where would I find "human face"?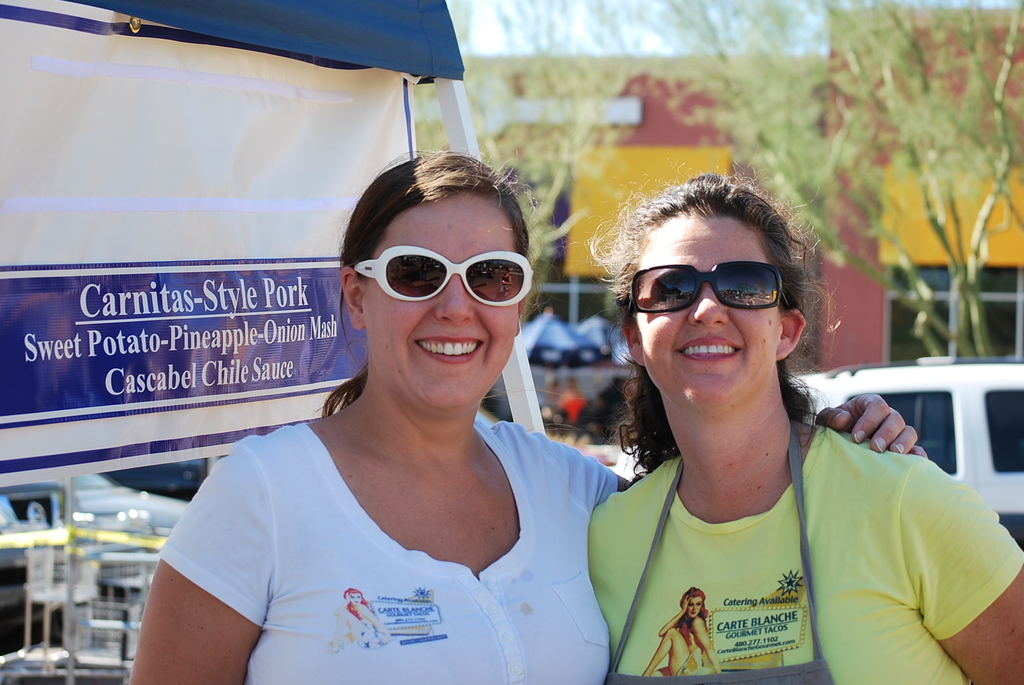
At <box>351,593,363,604</box>.
